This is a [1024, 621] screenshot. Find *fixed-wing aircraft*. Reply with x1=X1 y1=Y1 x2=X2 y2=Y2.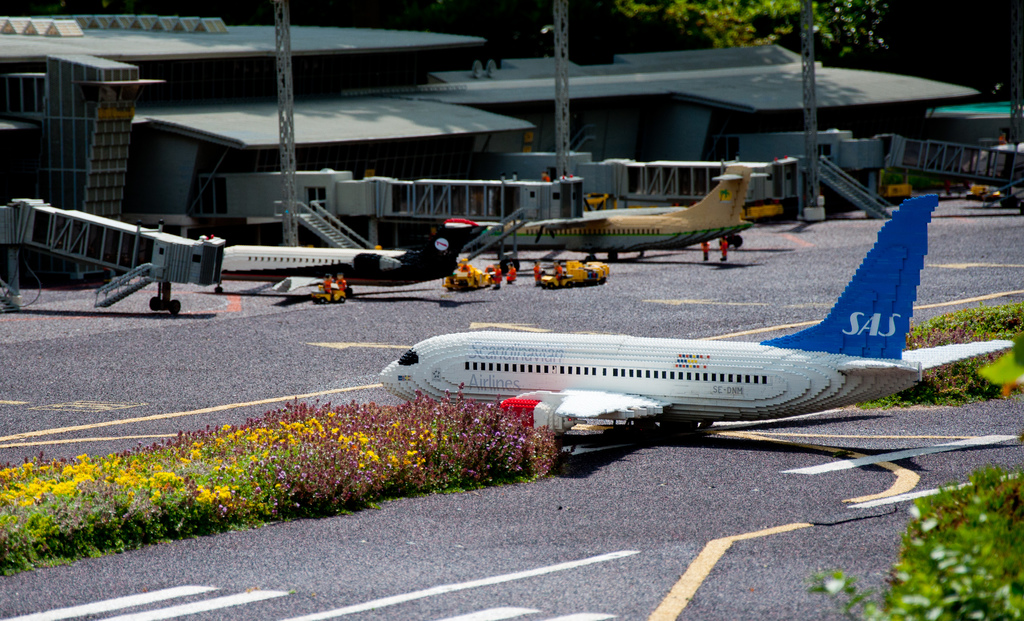
x1=489 y1=168 x2=754 y2=261.
